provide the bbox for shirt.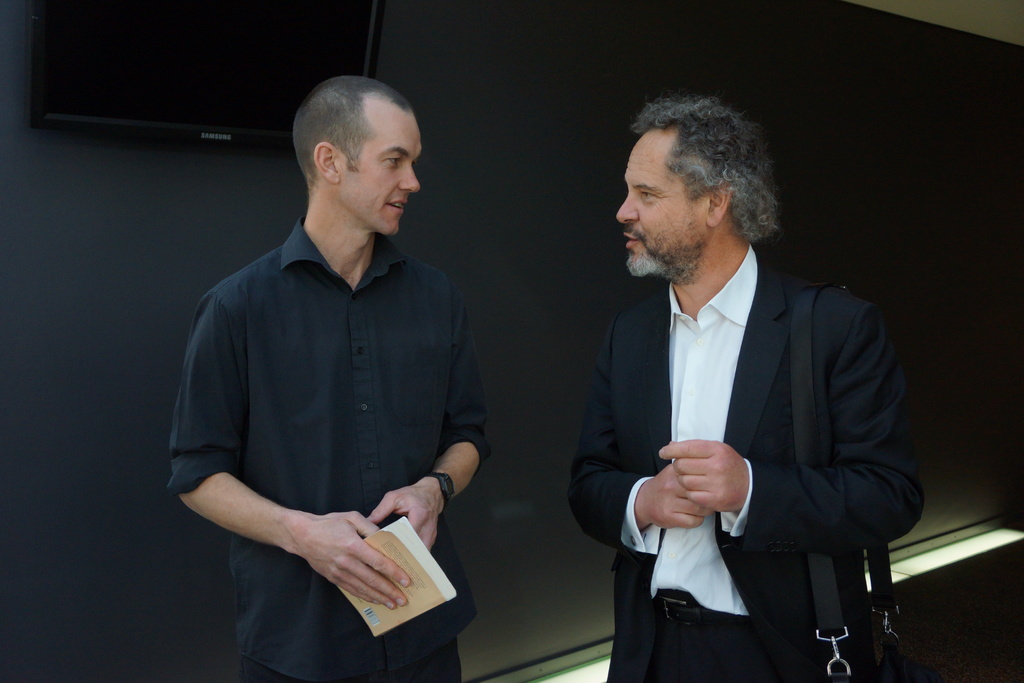
<bbox>619, 245, 753, 617</bbox>.
